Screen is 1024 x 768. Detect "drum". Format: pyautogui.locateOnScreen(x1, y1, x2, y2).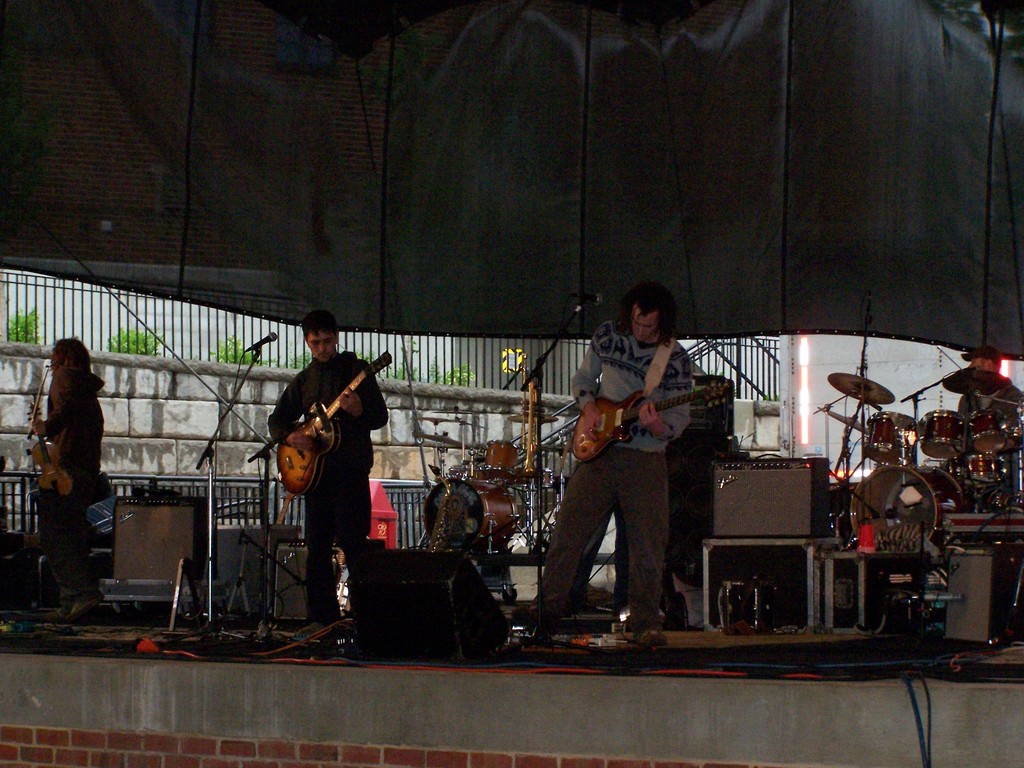
pyautogui.locateOnScreen(946, 452, 1007, 487).
